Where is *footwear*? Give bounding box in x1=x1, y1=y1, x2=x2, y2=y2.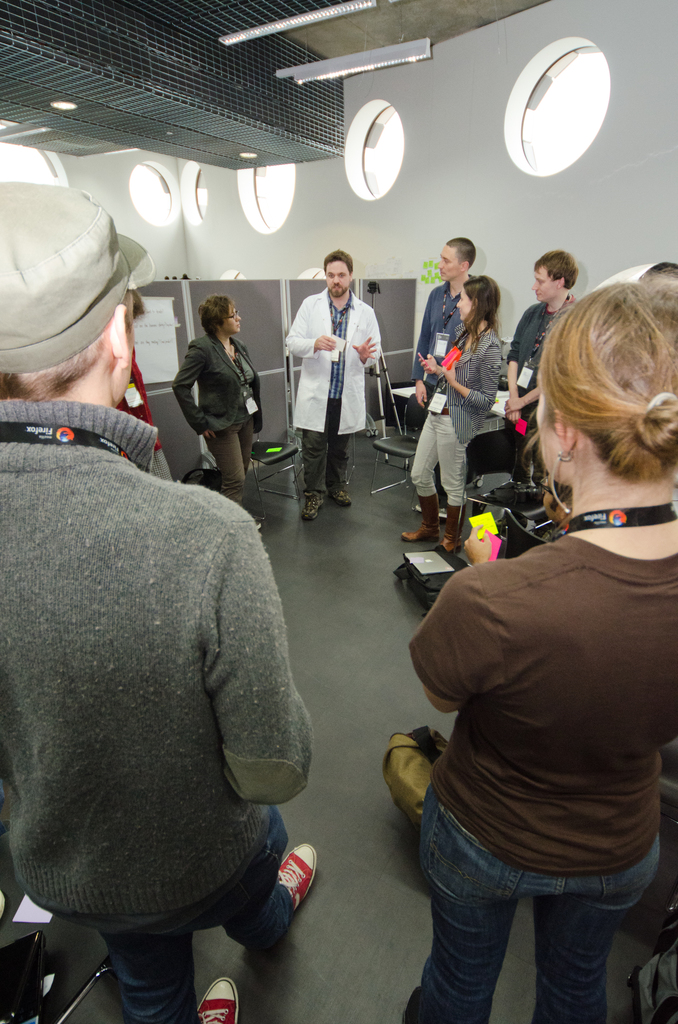
x1=302, y1=494, x2=324, y2=524.
